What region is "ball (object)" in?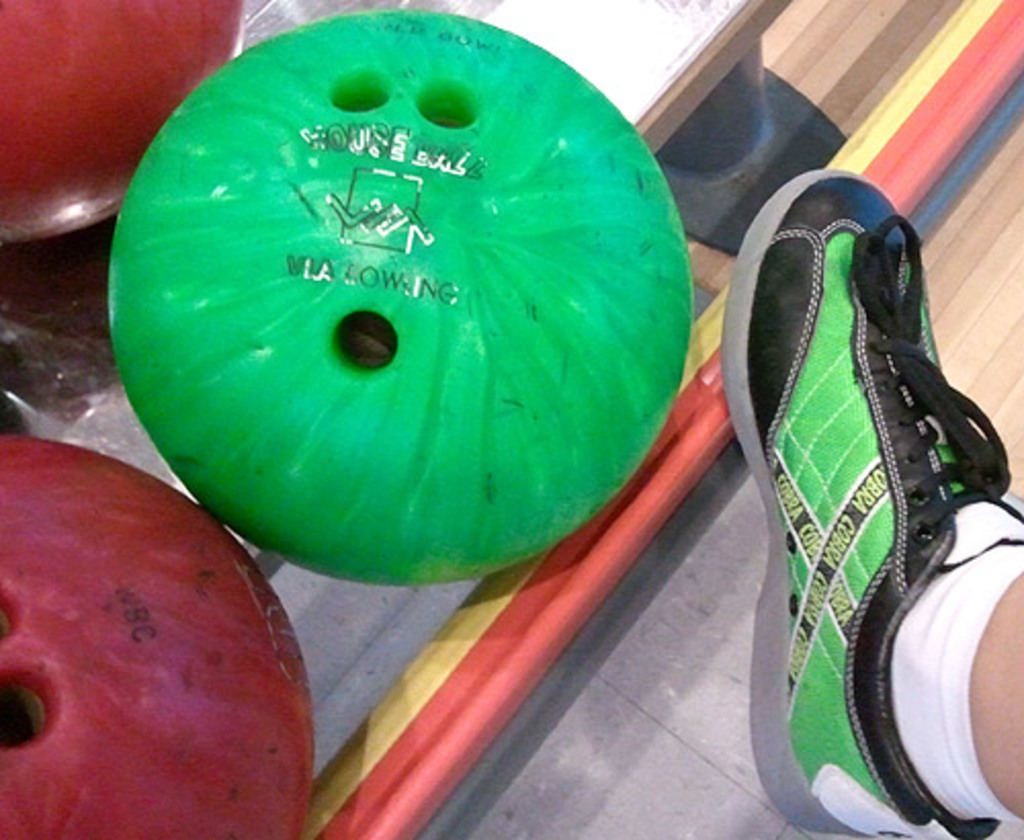
bbox=(111, 10, 692, 588).
